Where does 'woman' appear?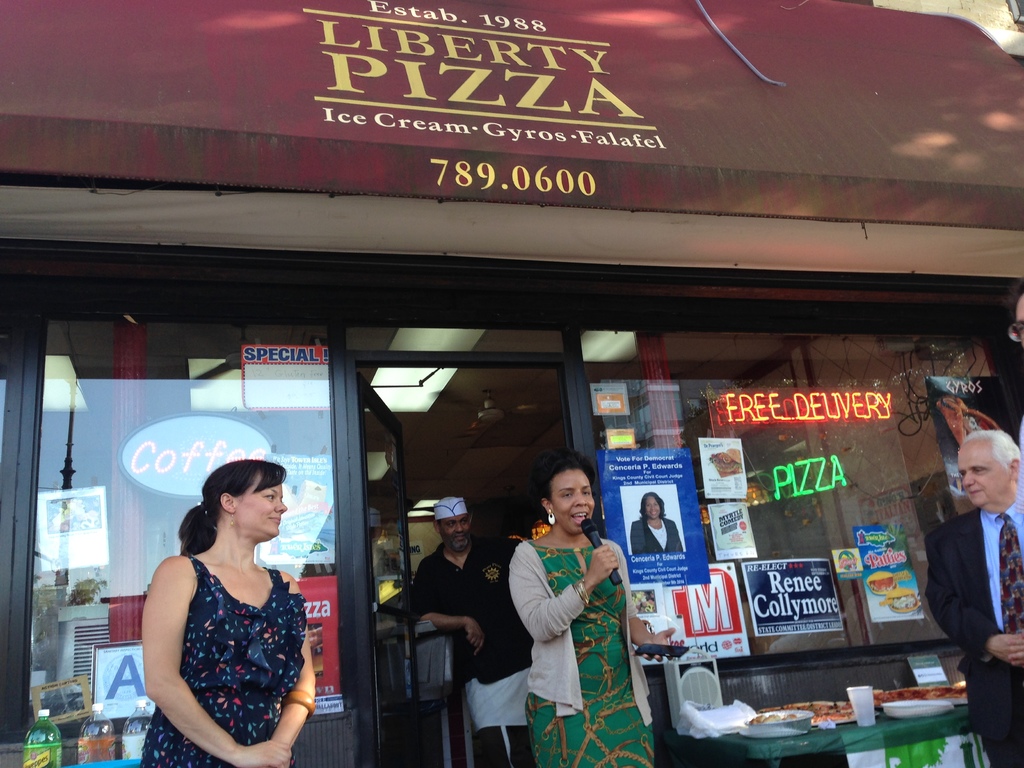
Appears at bbox(631, 493, 683, 559).
